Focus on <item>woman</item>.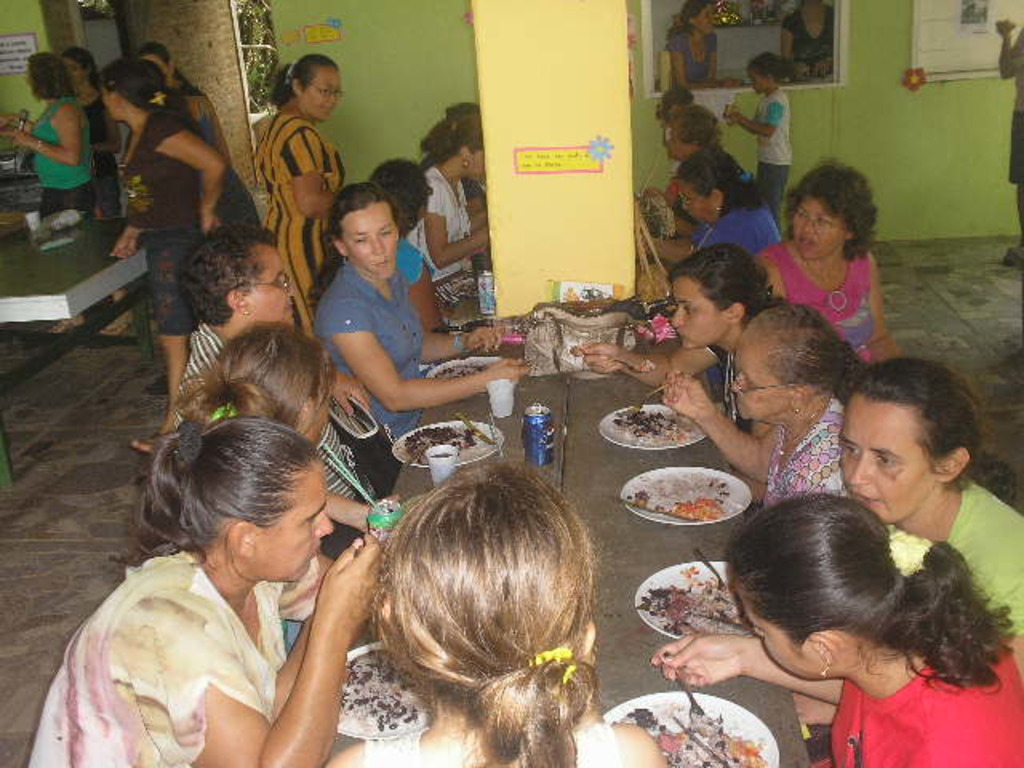
Focused at x1=656 y1=312 x2=880 y2=530.
